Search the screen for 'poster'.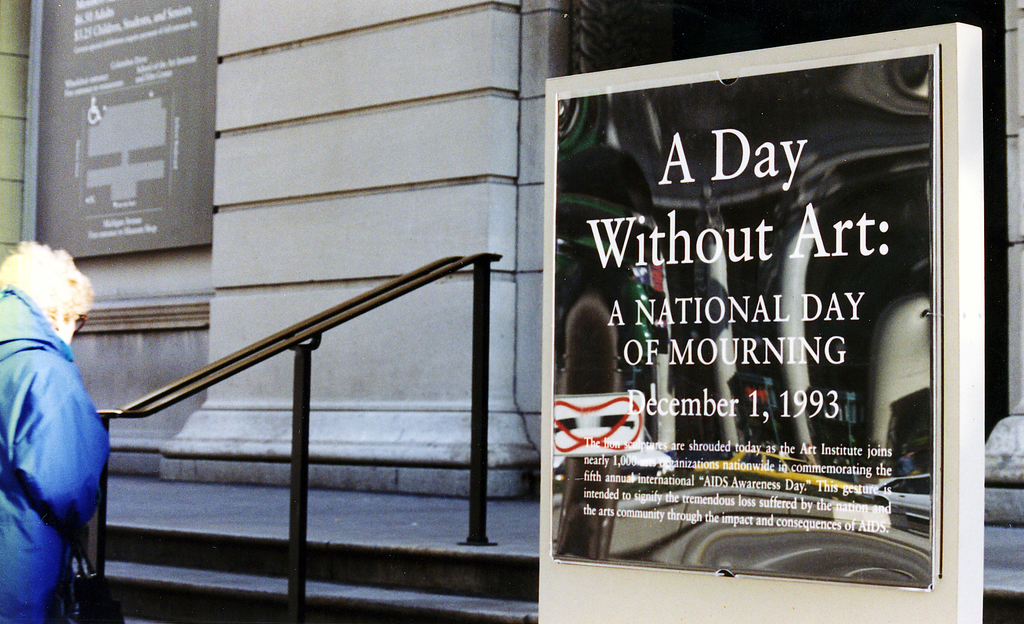
Found at (x1=554, y1=41, x2=938, y2=585).
